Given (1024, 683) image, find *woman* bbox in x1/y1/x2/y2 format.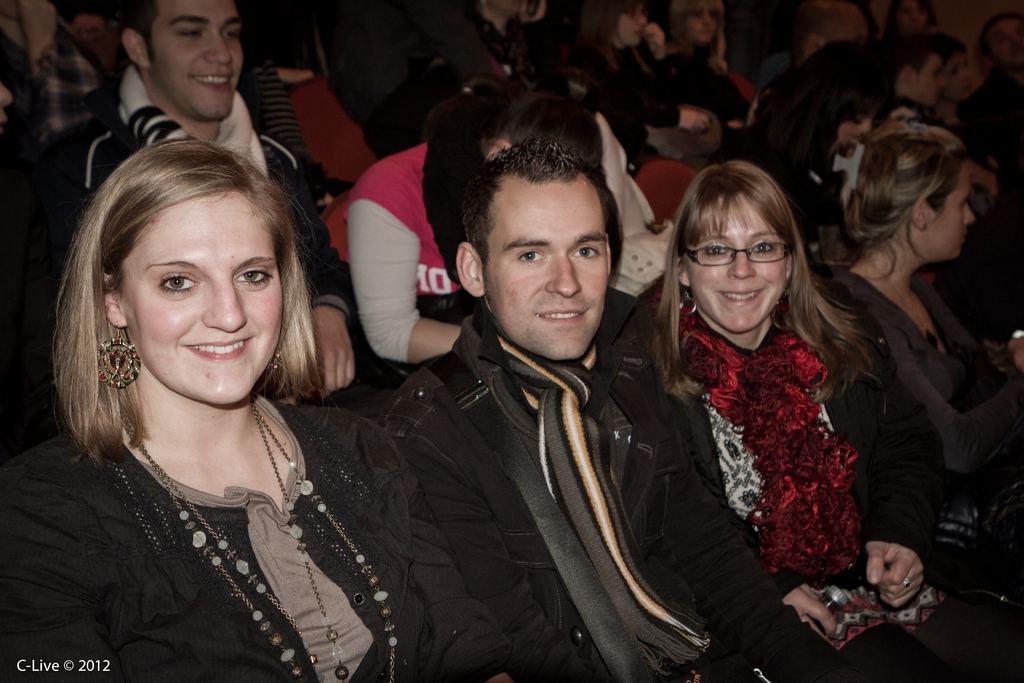
811/122/1023/498.
